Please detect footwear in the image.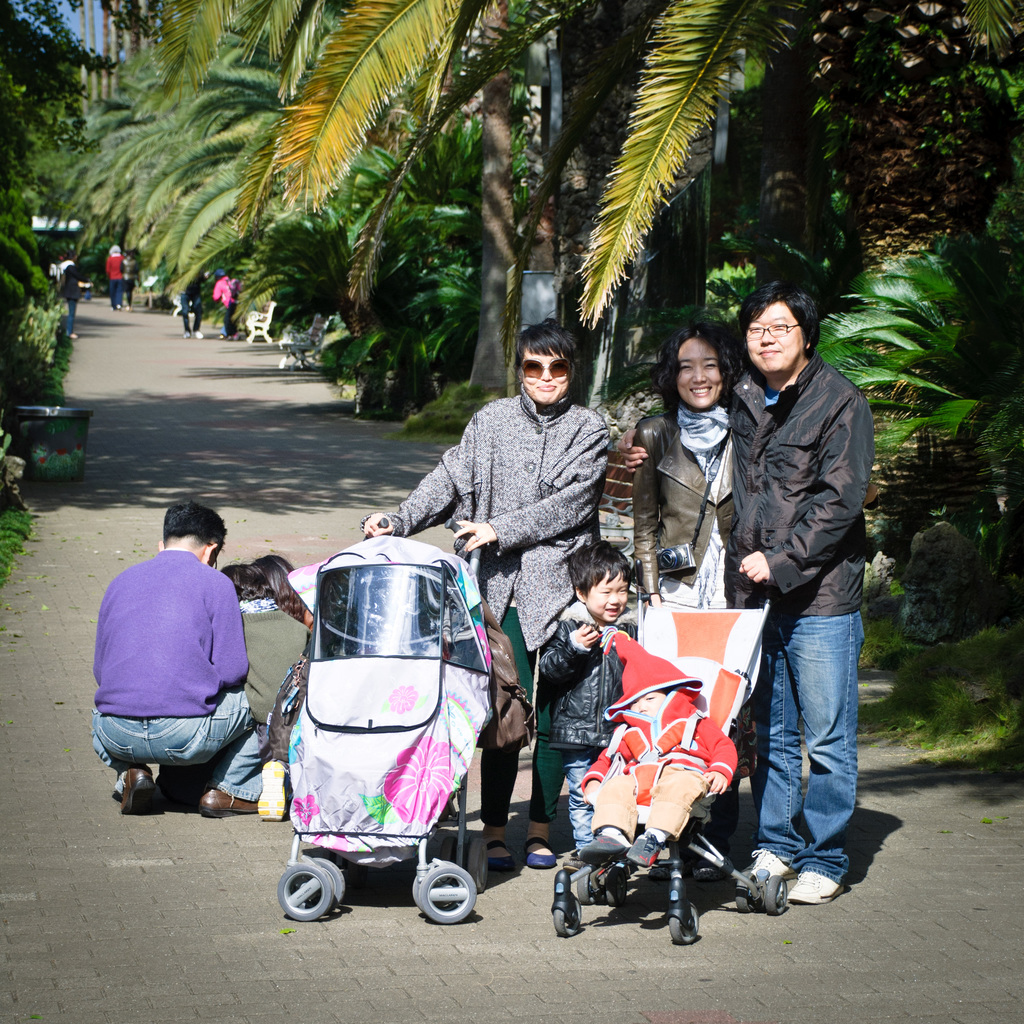
[695, 865, 719, 879].
